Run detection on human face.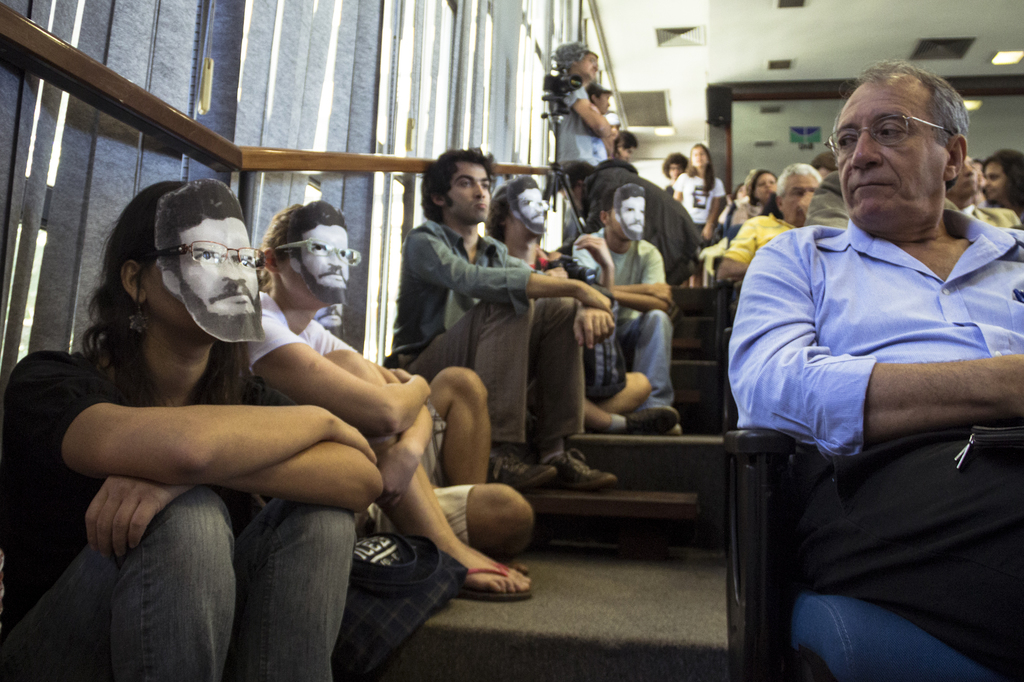
Result: <box>180,214,257,313</box>.
